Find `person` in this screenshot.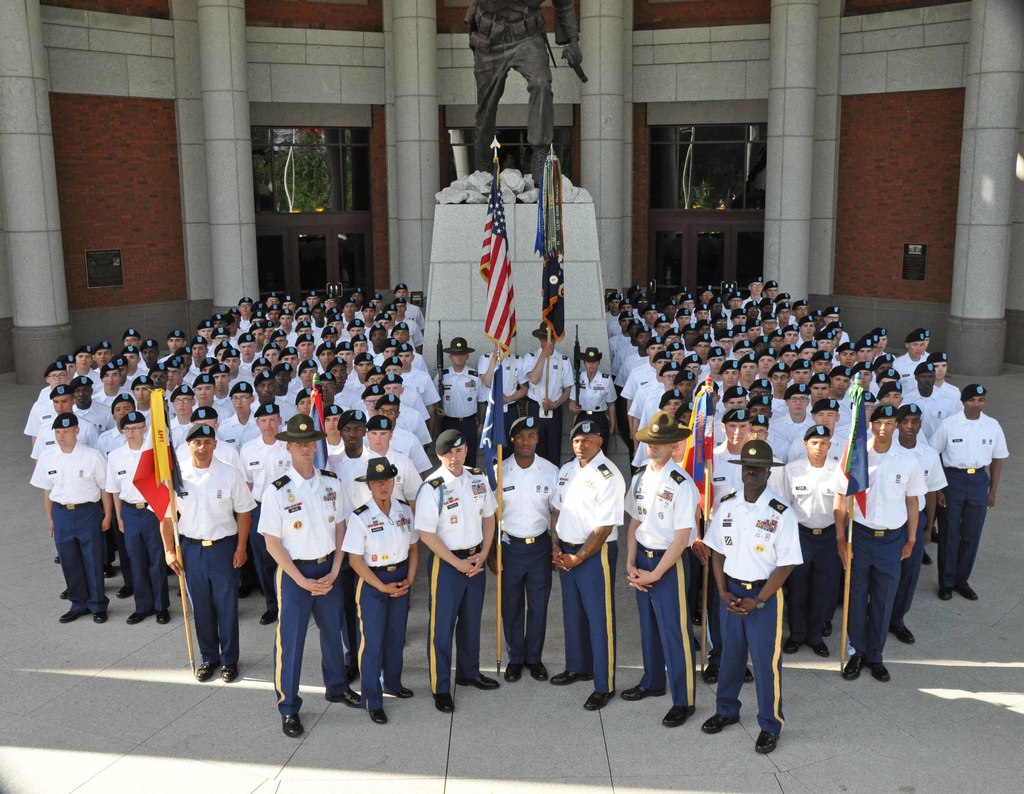
The bounding box for `person` is (724, 291, 751, 311).
